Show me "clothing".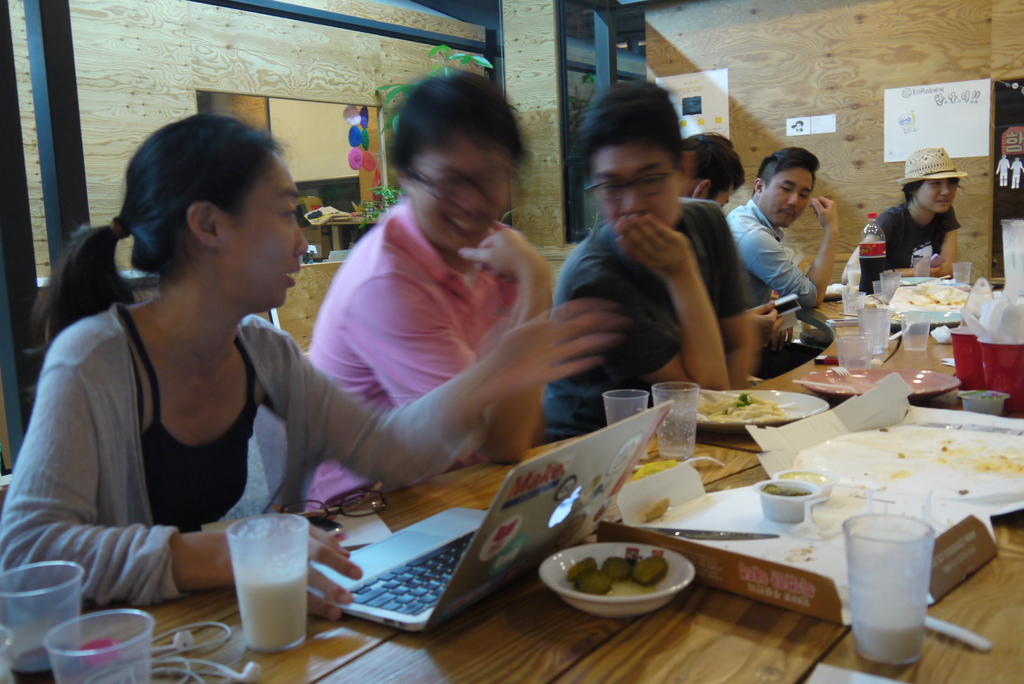
"clothing" is here: [728, 196, 804, 312].
